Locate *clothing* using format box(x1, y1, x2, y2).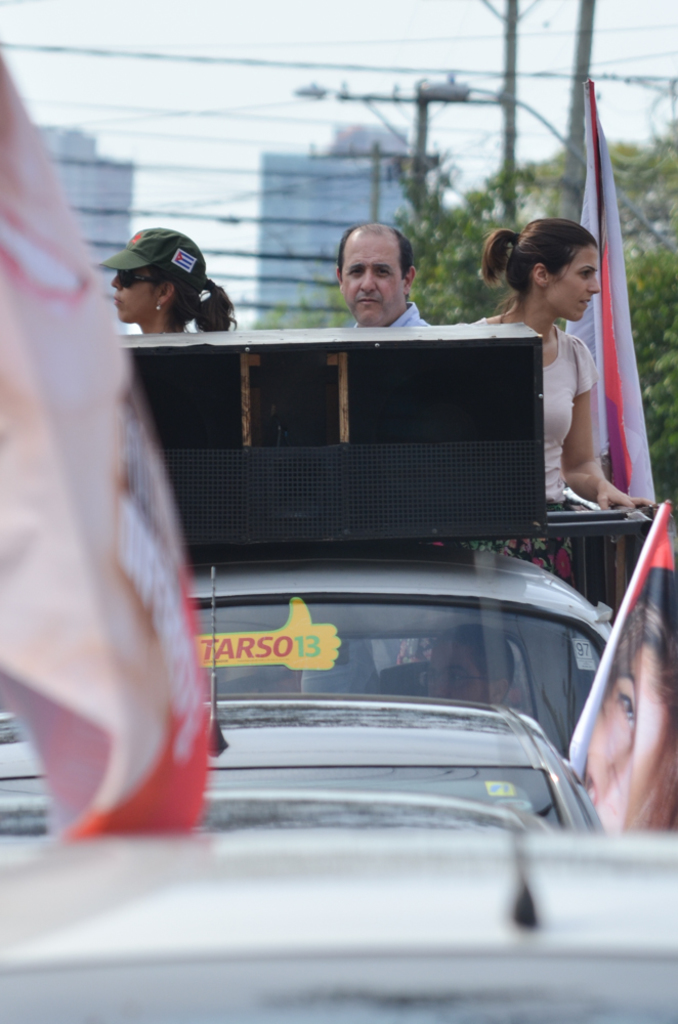
box(464, 312, 599, 505).
